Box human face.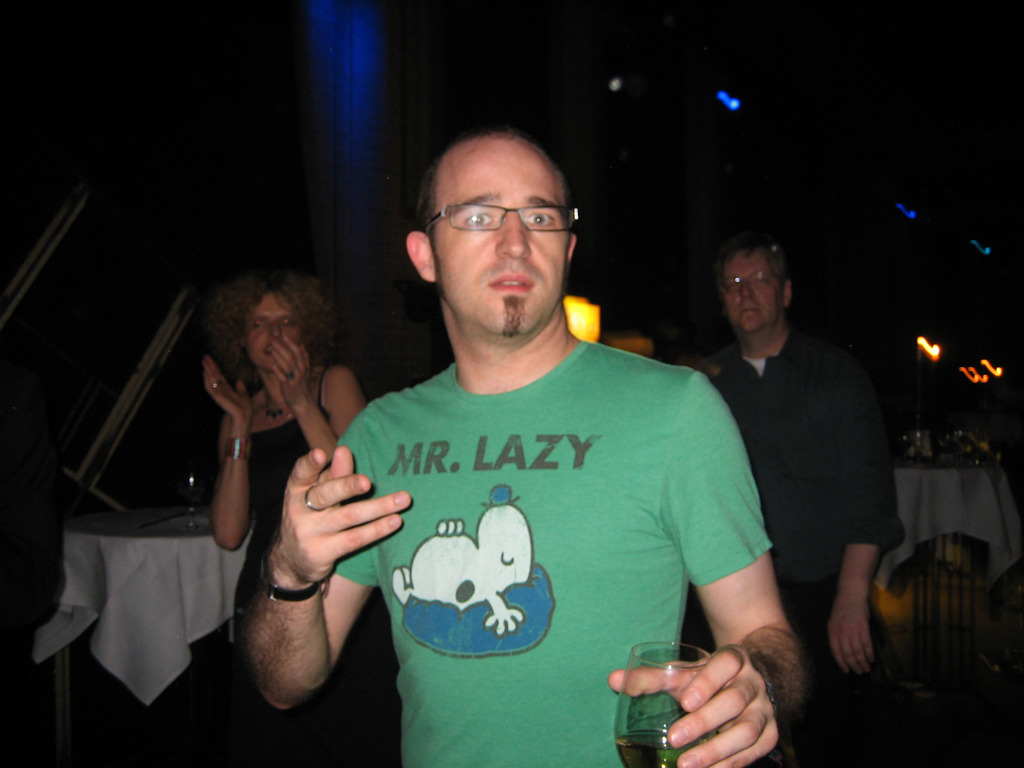
244/296/301/371.
